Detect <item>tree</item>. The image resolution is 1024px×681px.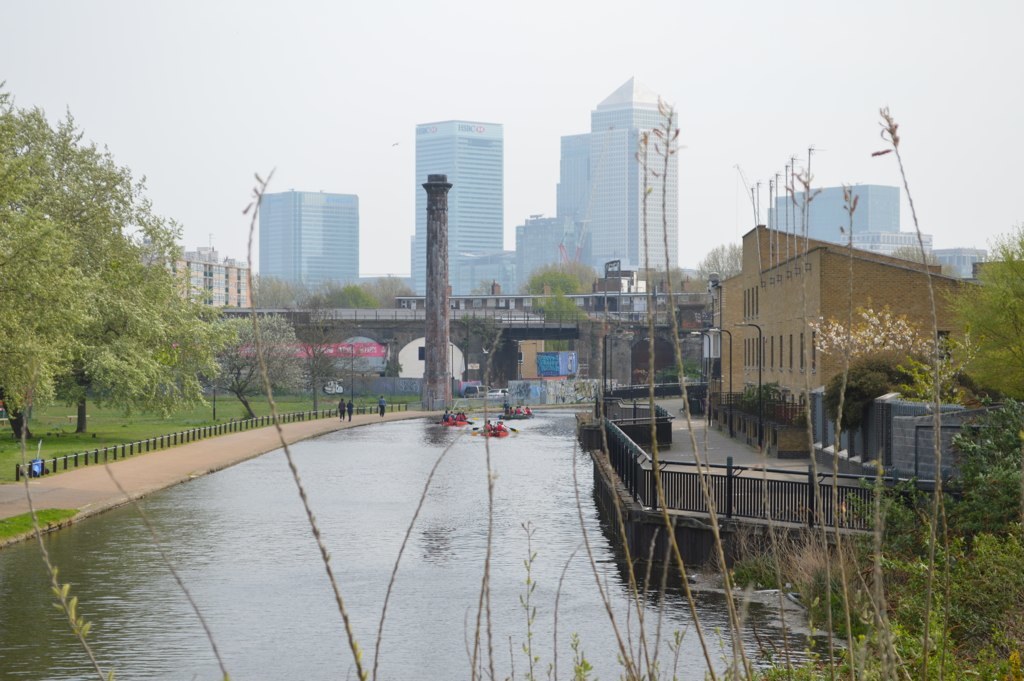
943,390,1023,540.
